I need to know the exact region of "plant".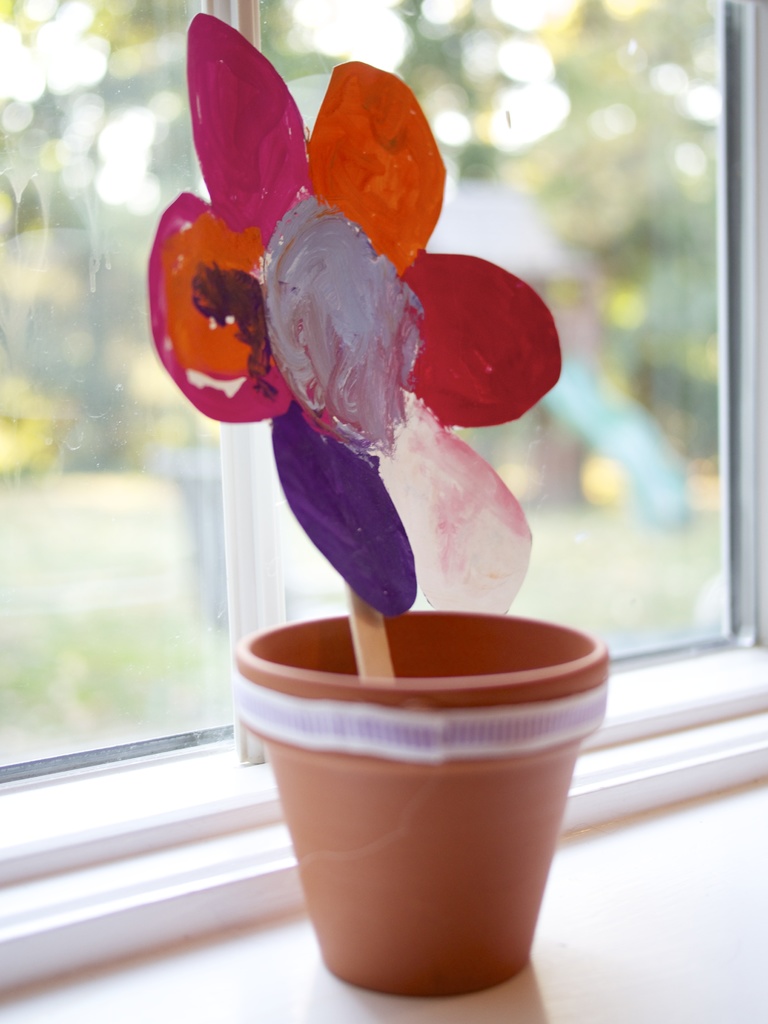
Region: 134, 50, 706, 945.
